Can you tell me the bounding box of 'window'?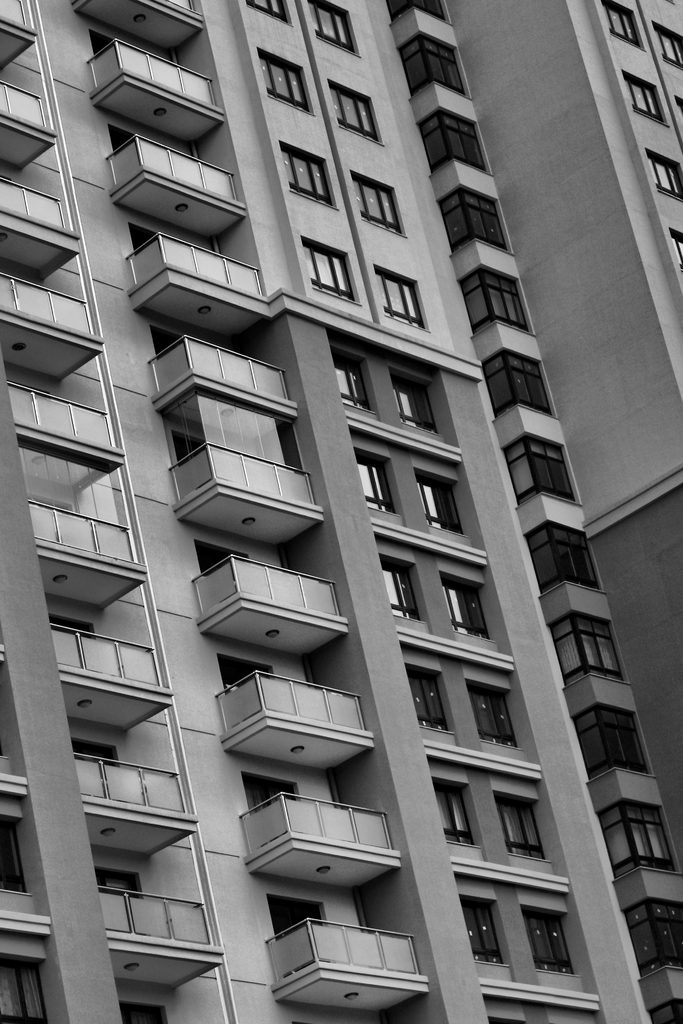
region(434, 183, 506, 257).
